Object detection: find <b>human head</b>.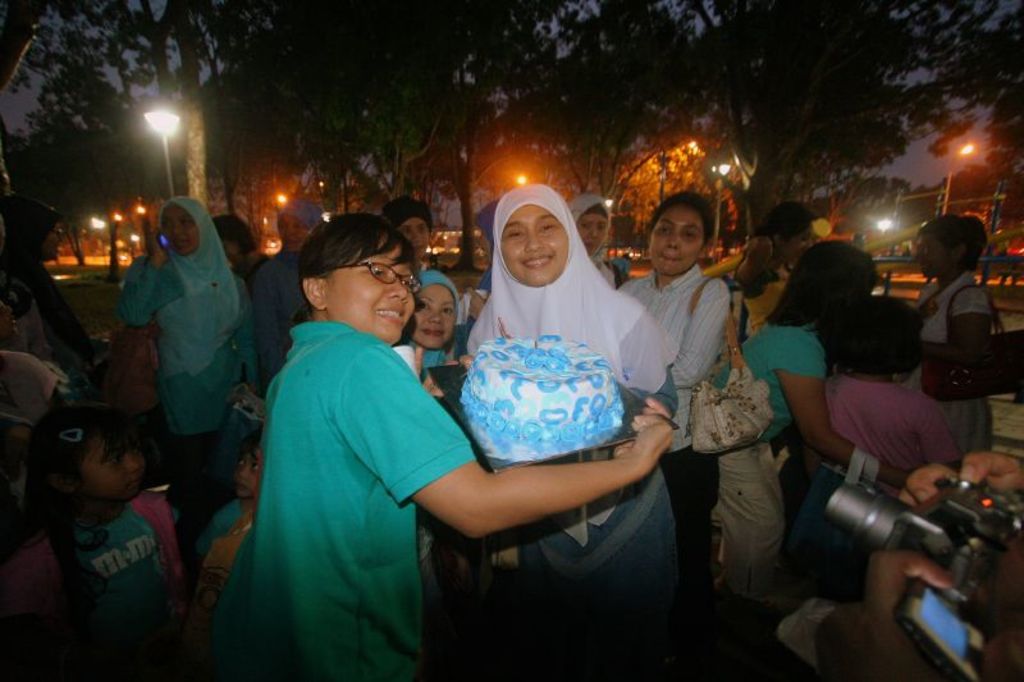
box=[406, 269, 458, 349].
